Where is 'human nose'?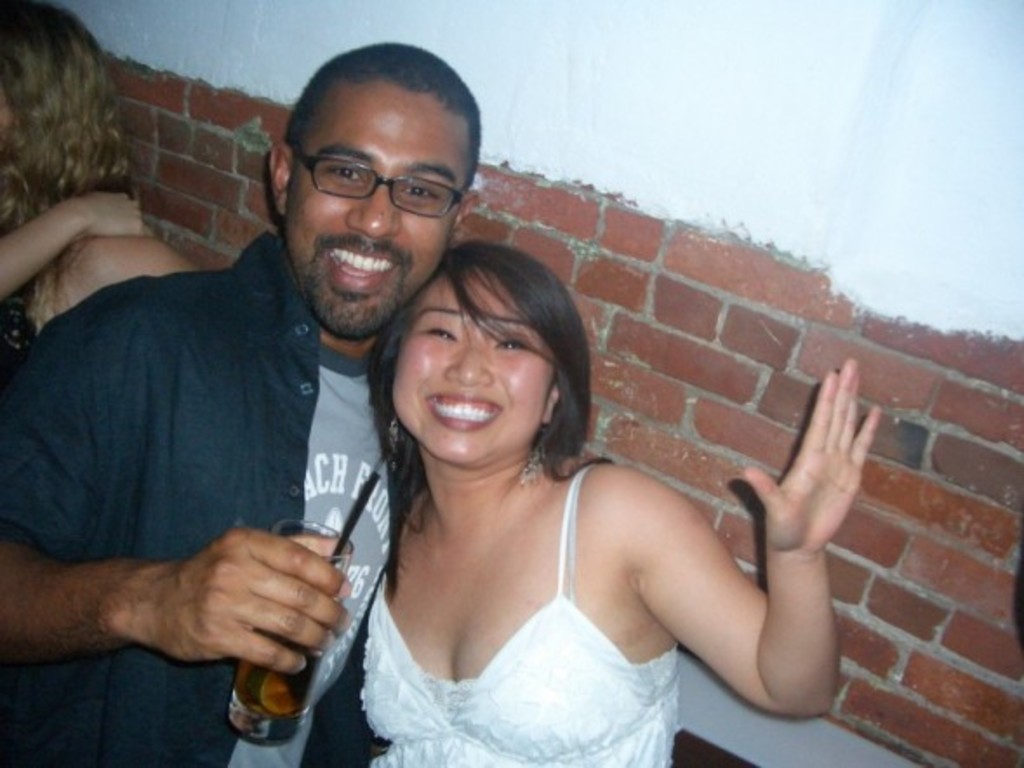
{"left": 443, "top": 341, "right": 490, "bottom": 384}.
